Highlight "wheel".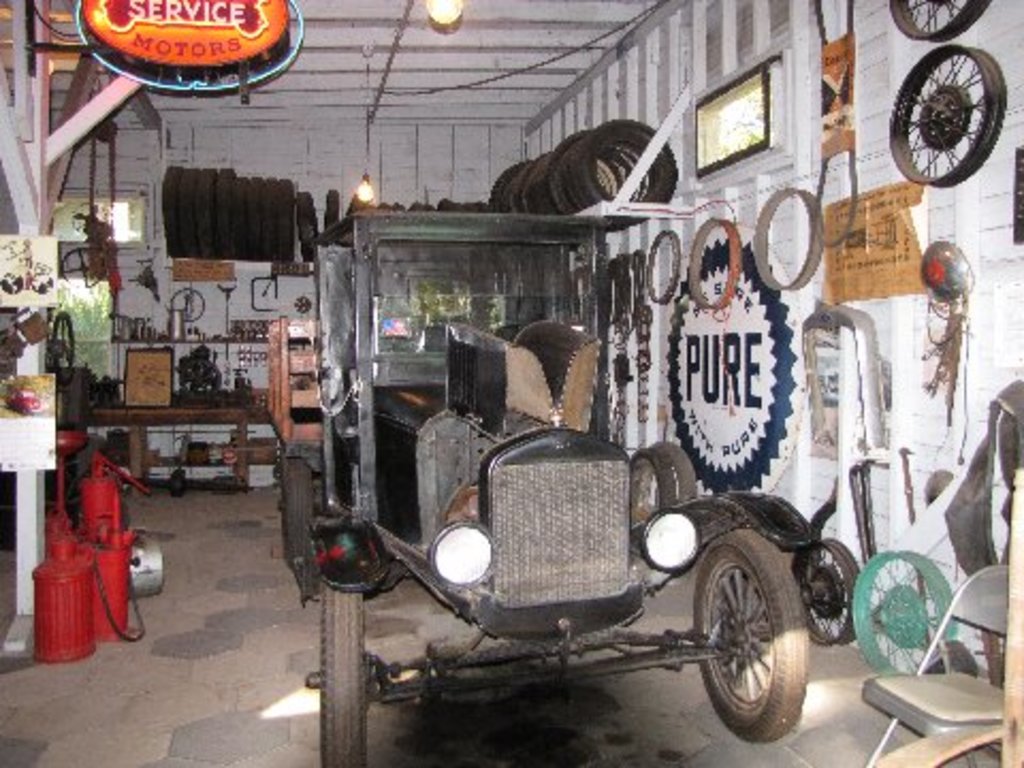
Highlighted region: bbox(849, 548, 958, 674).
